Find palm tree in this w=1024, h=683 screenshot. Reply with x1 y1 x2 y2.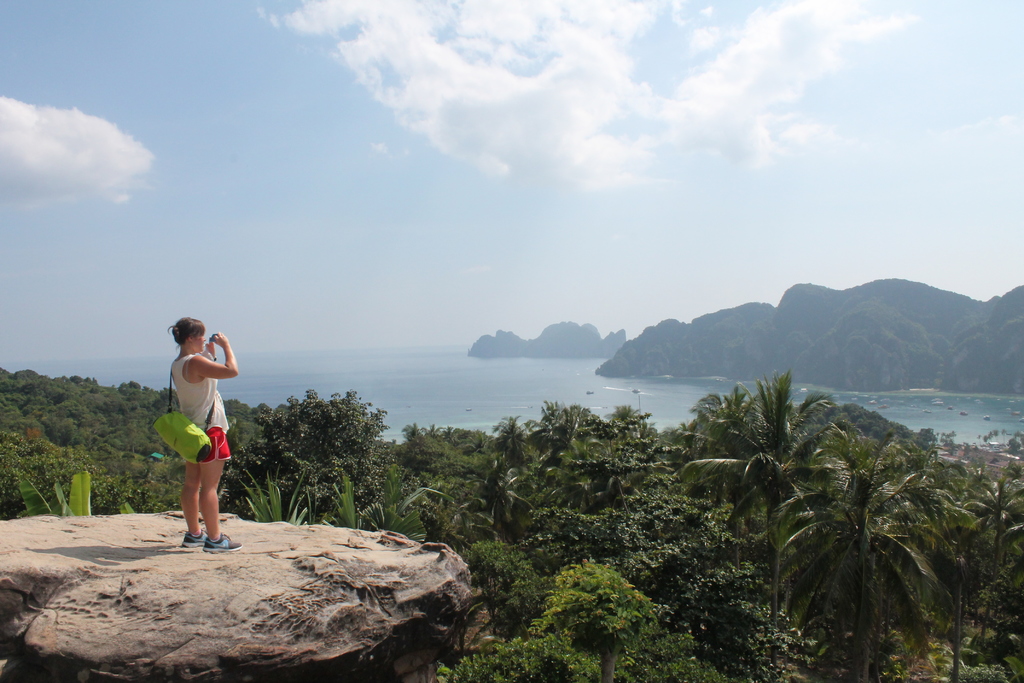
497 550 799 682.
